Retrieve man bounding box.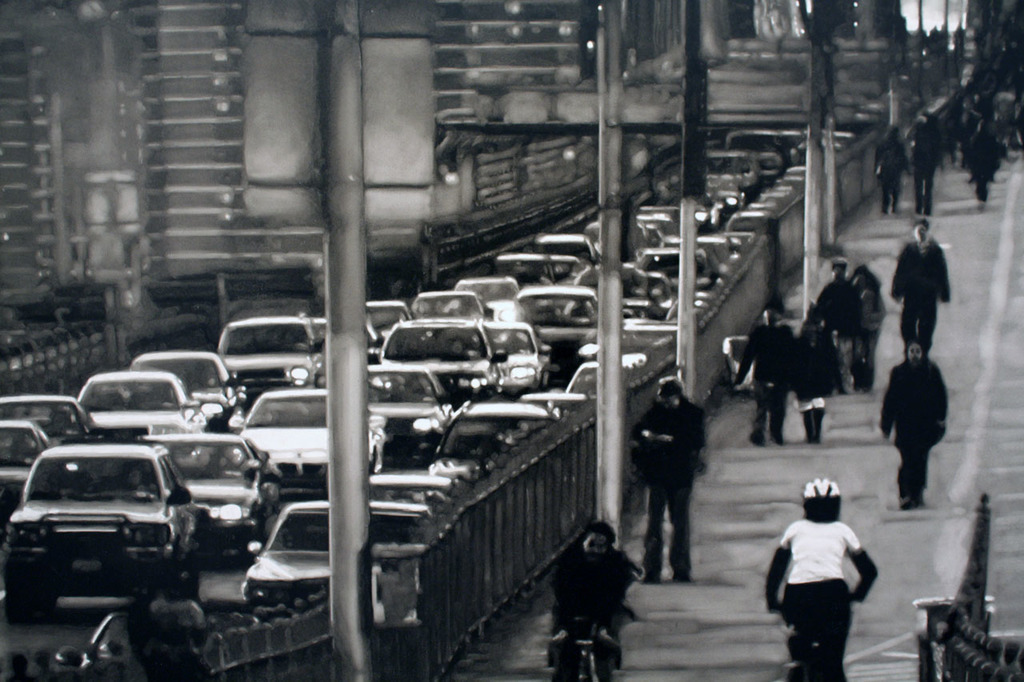
Bounding box: locate(123, 462, 153, 489).
